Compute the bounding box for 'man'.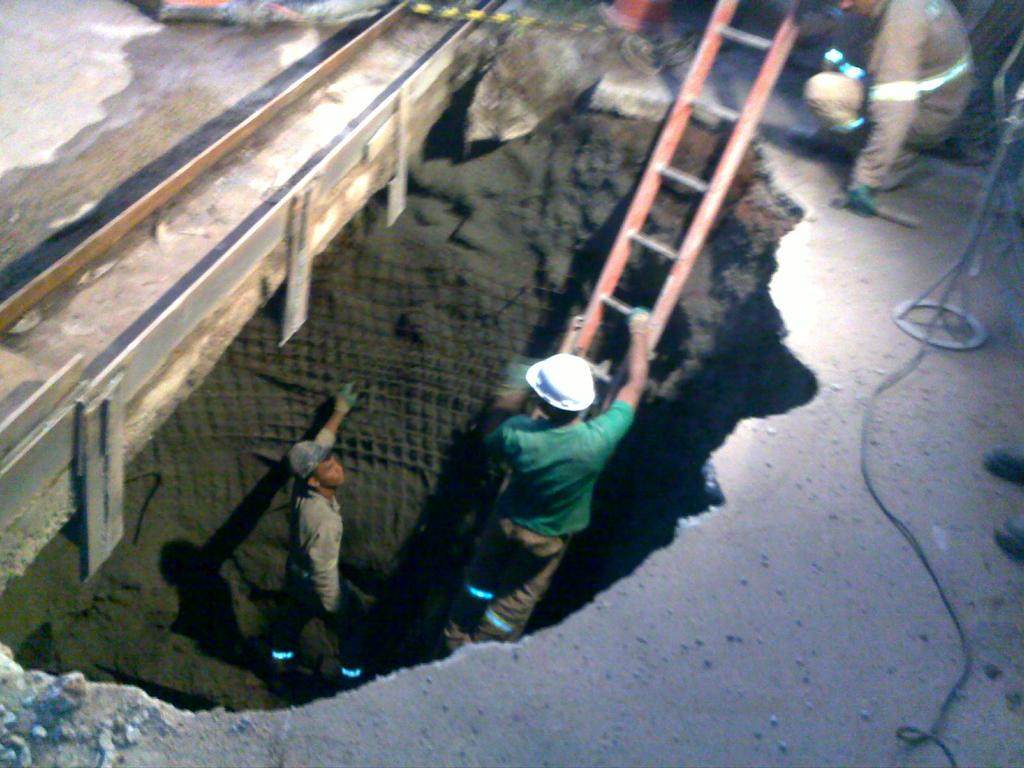
bbox(269, 379, 367, 684).
